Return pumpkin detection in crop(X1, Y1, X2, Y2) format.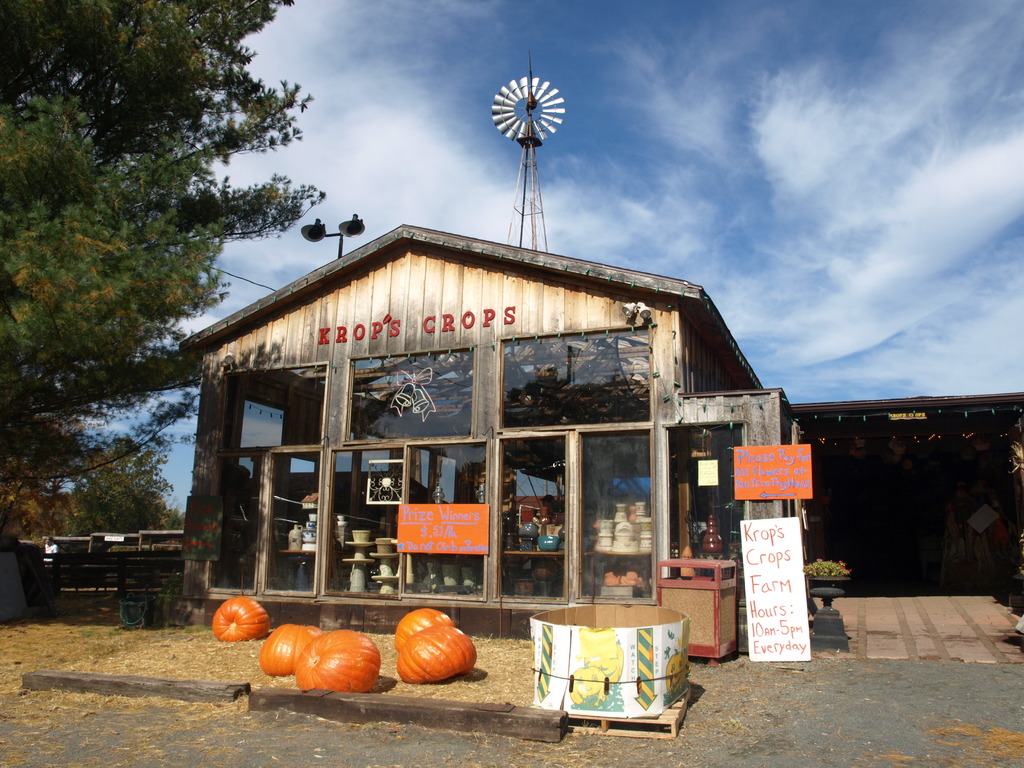
crop(209, 595, 269, 641).
